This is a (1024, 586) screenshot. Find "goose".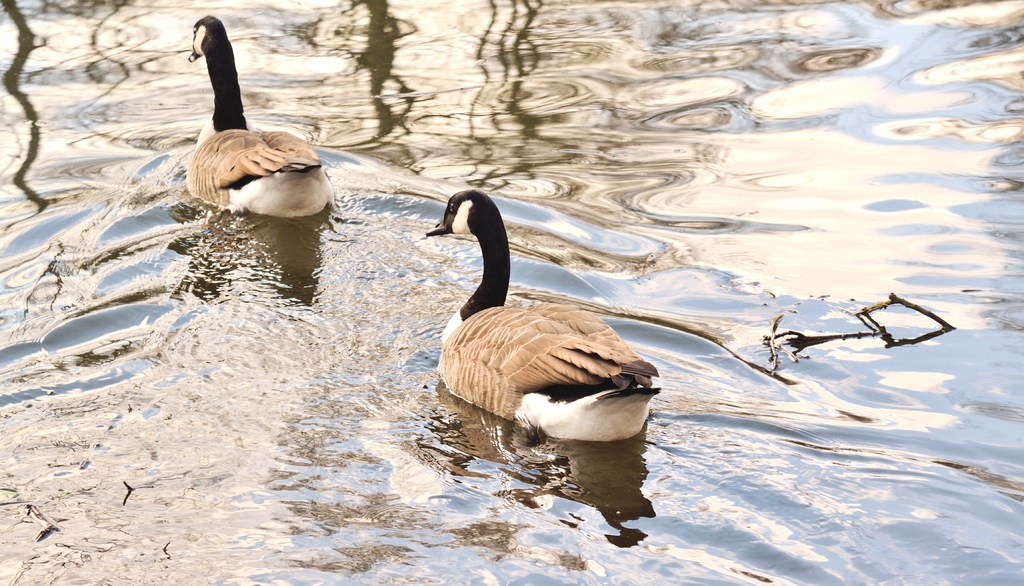
Bounding box: (x1=422, y1=186, x2=666, y2=443).
